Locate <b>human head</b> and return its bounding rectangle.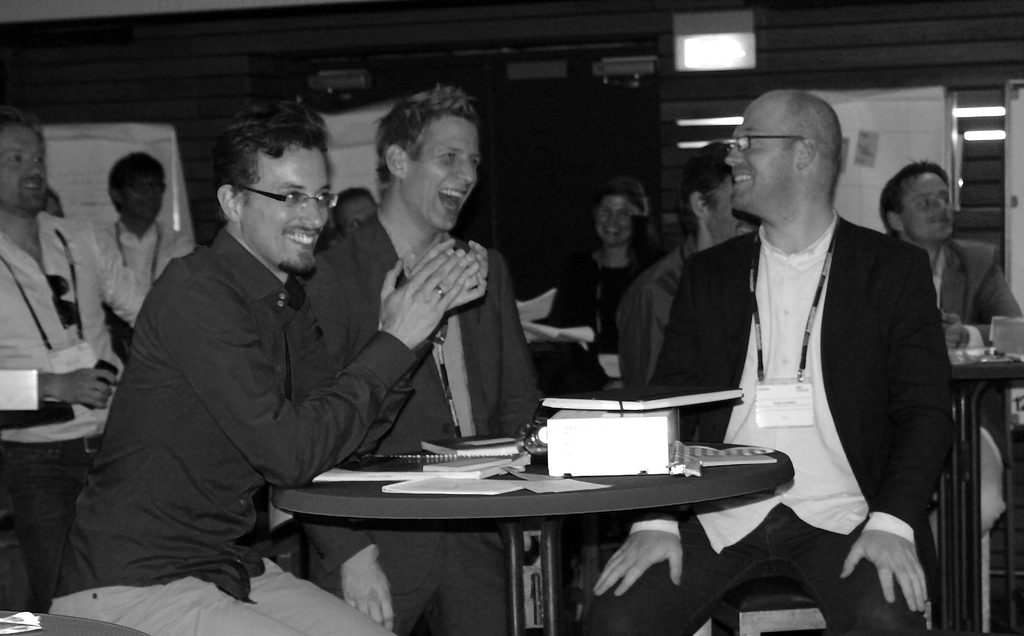
(0, 105, 47, 218).
